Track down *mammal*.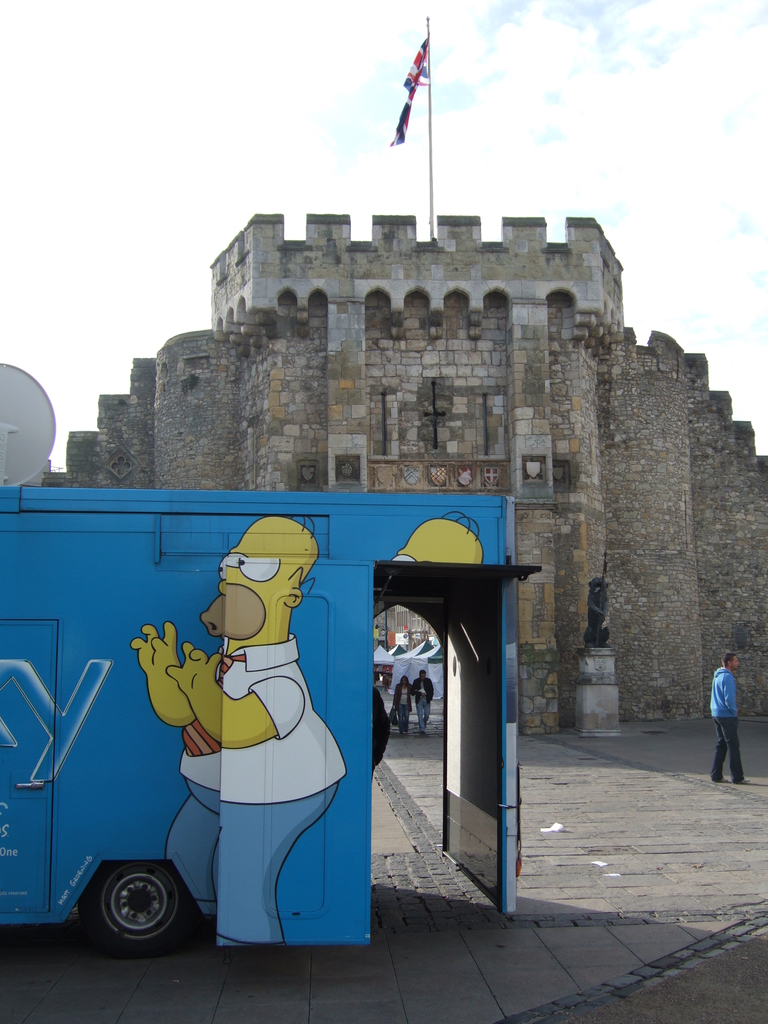
Tracked to [390,675,412,732].
